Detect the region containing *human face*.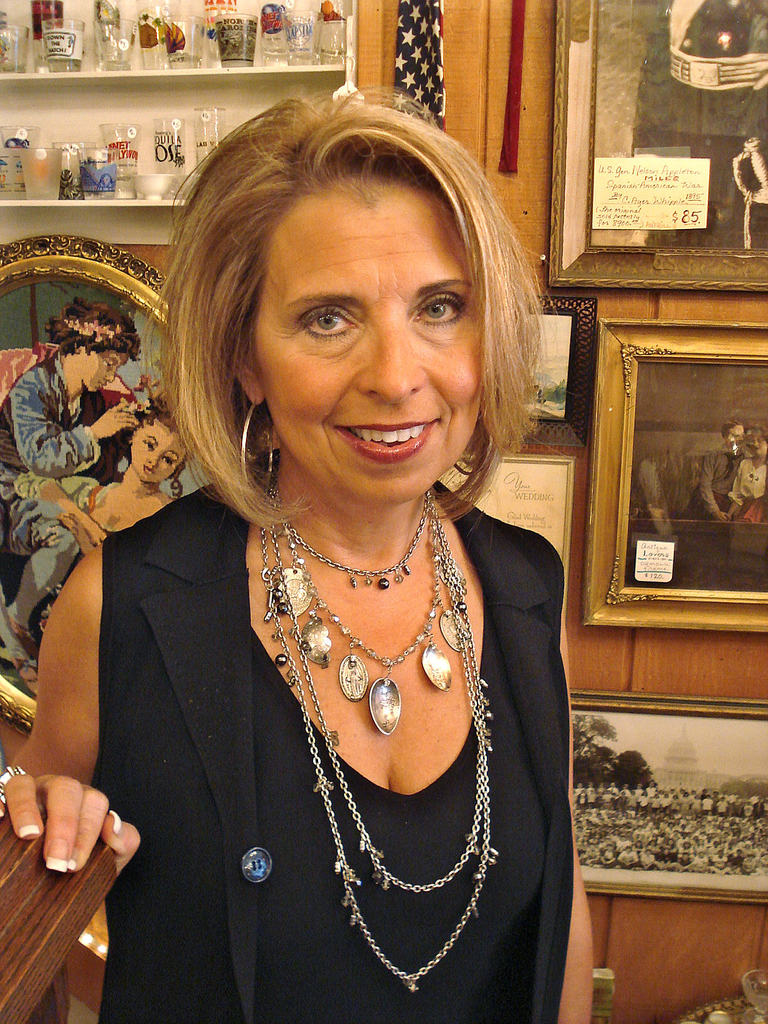
{"x1": 81, "y1": 351, "x2": 129, "y2": 391}.
